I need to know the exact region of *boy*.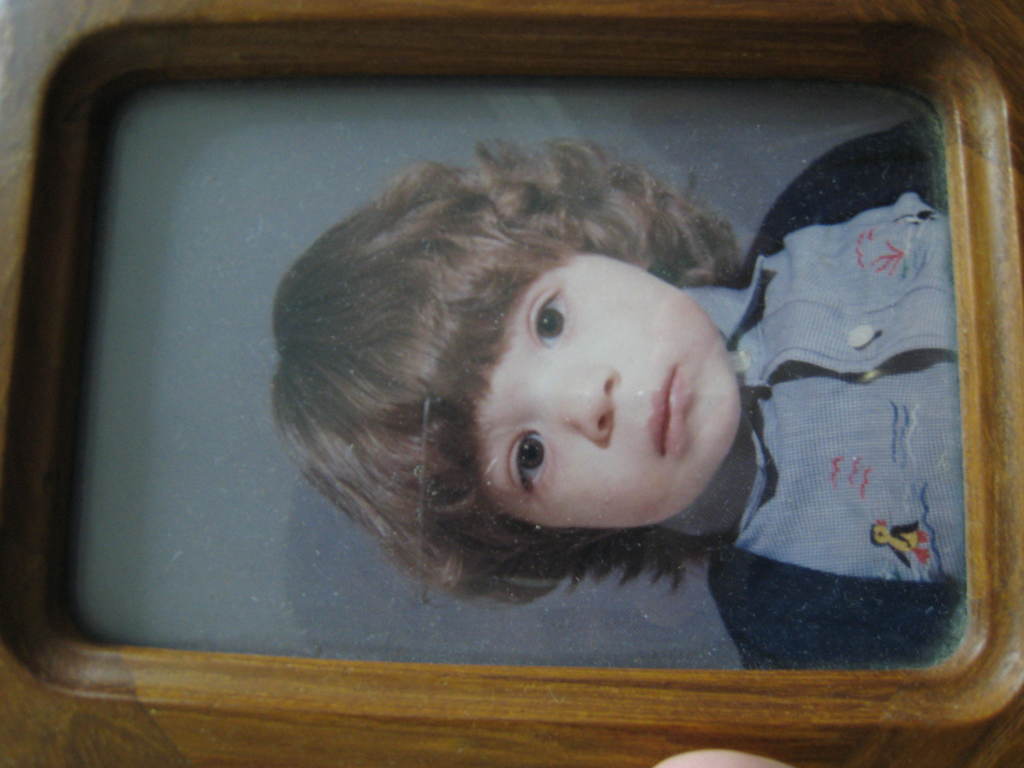
Region: [x1=236, y1=124, x2=963, y2=666].
